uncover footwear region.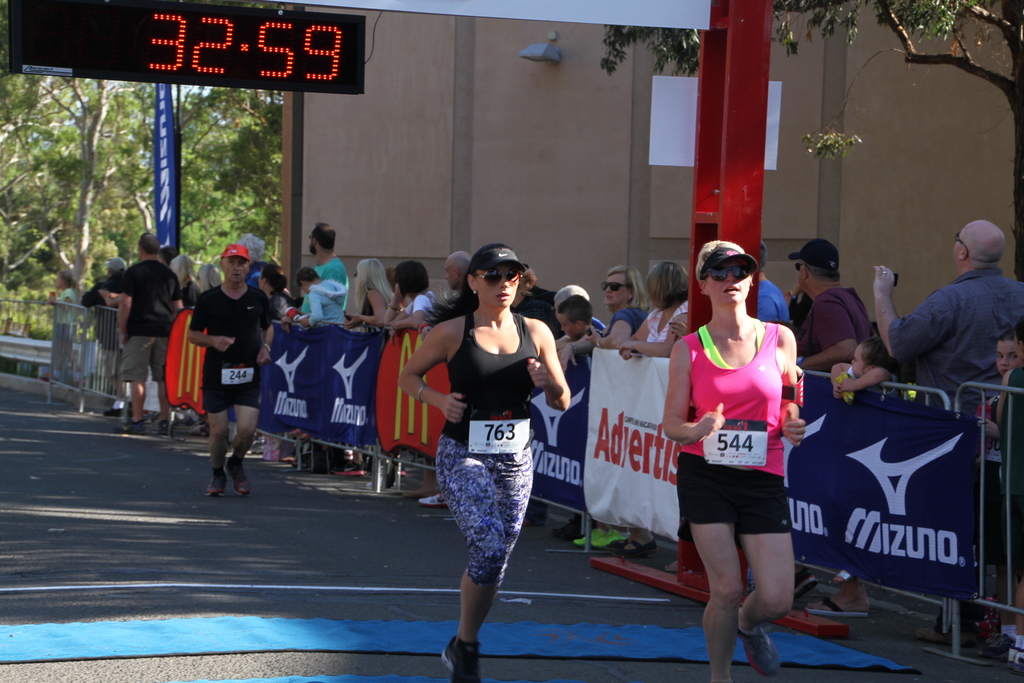
Uncovered: bbox(226, 456, 251, 497).
